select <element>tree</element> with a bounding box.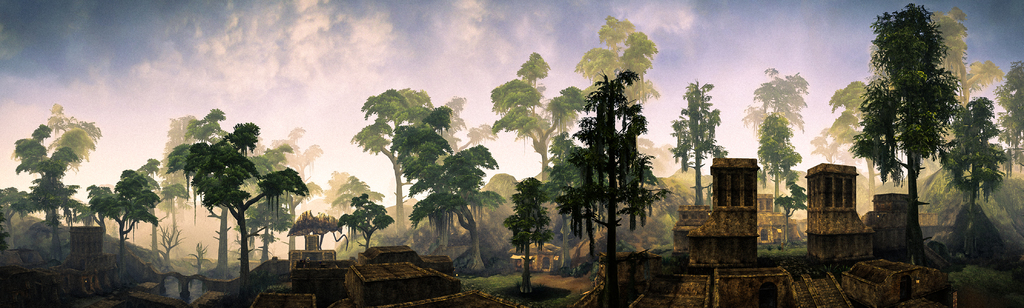
Rect(574, 16, 659, 102).
